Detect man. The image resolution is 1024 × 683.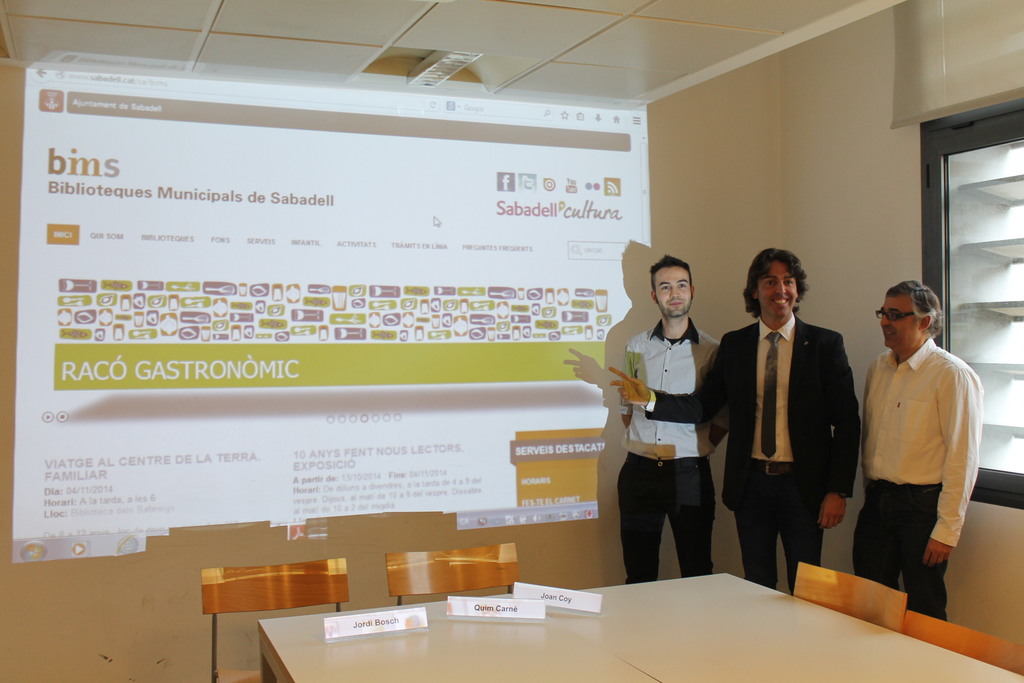
[607, 243, 868, 603].
